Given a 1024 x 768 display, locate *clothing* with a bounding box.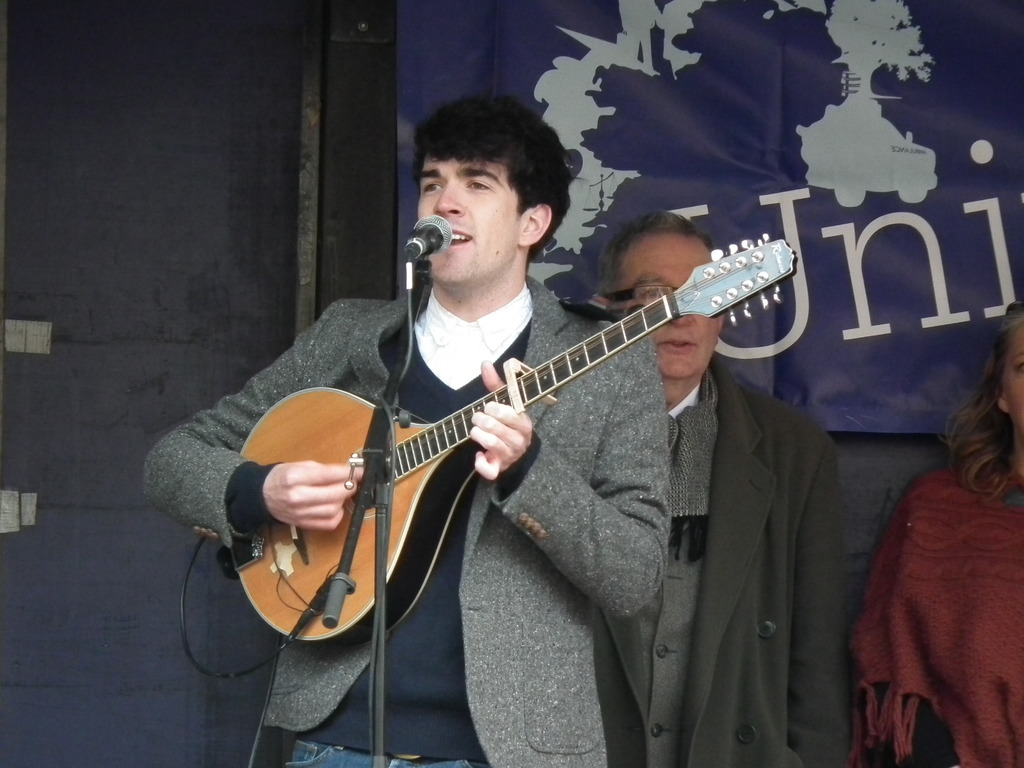
Located: [left=852, top=412, right=1016, bottom=755].
